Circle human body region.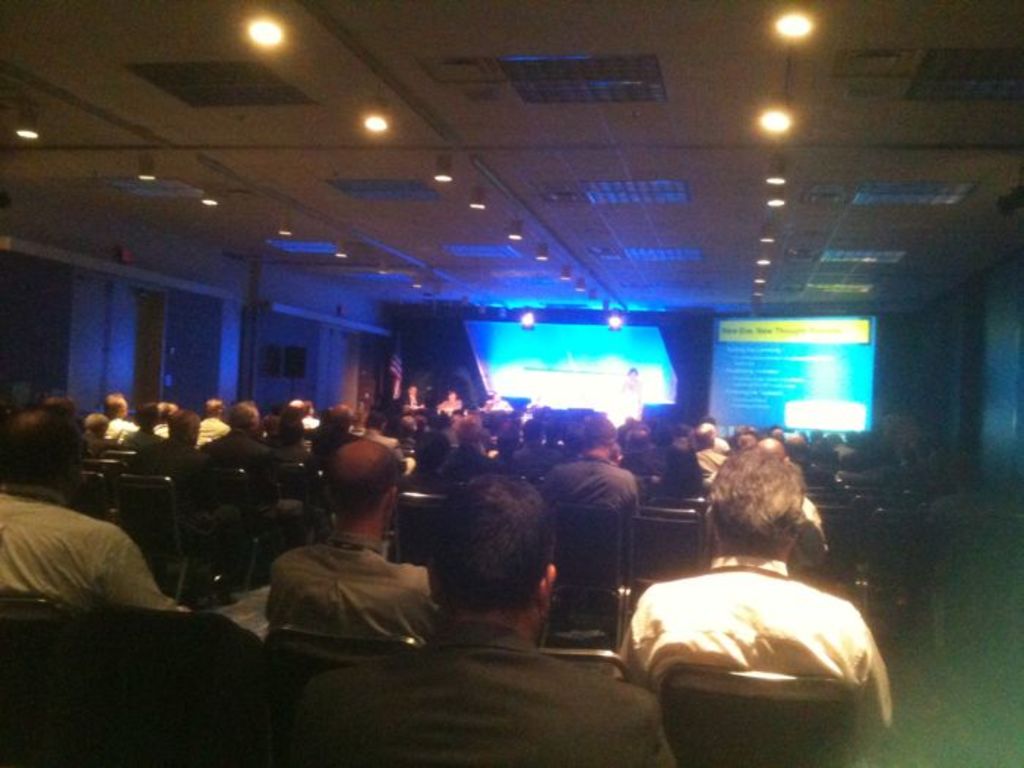
Region: (left=293, top=473, right=674, bottom=764).
